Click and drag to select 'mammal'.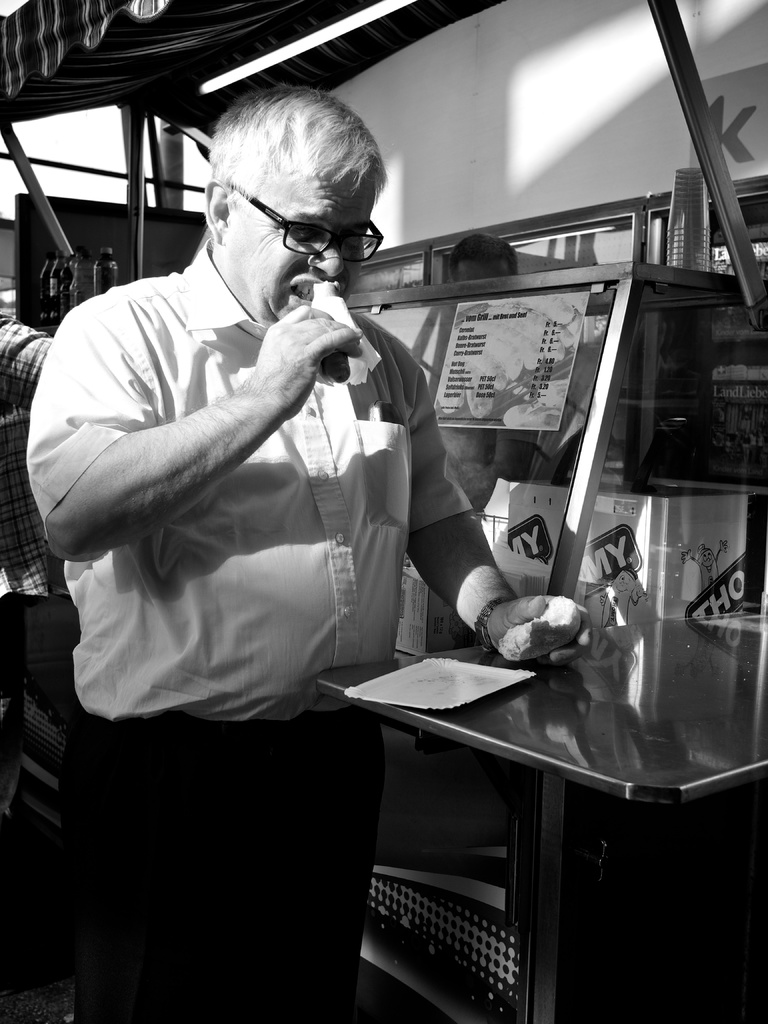
Selection: [left=0, top=285, right=53, bottom=593].
